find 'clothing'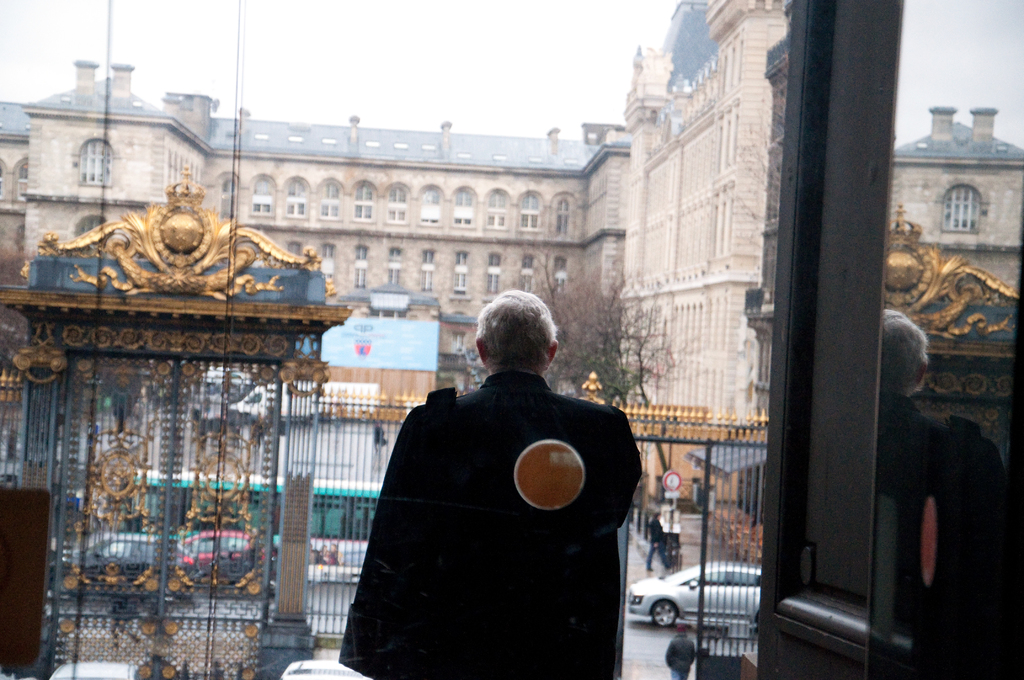
[663, 634, 692, 679]
